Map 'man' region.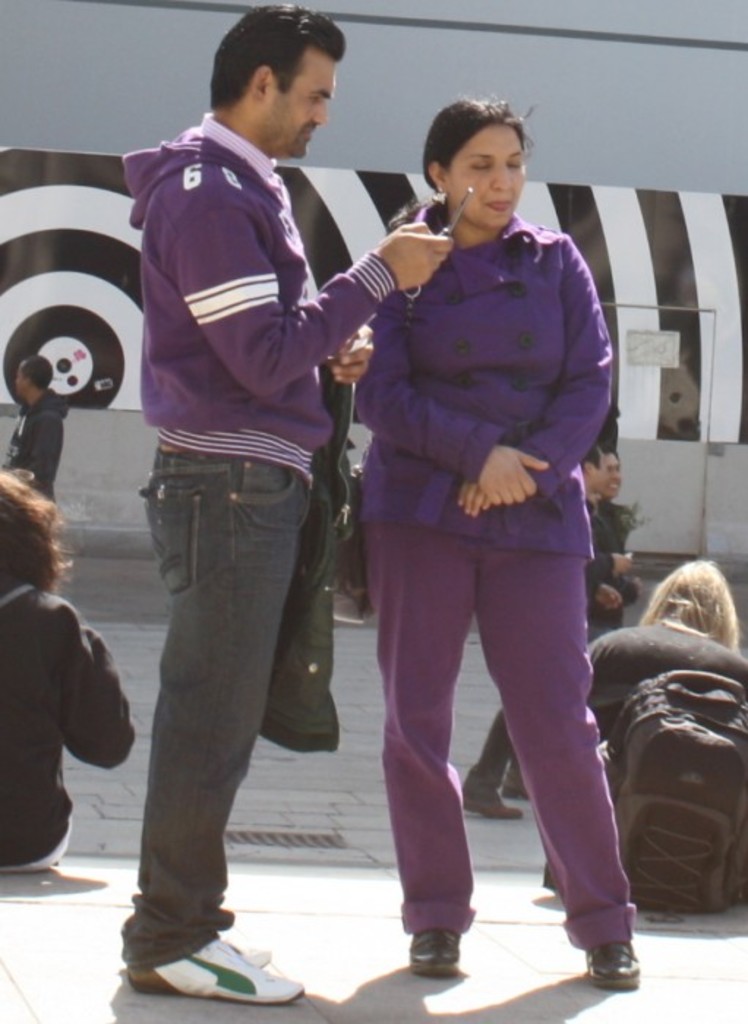
Mapped to <region>449, 442, 634, 834</region>.
